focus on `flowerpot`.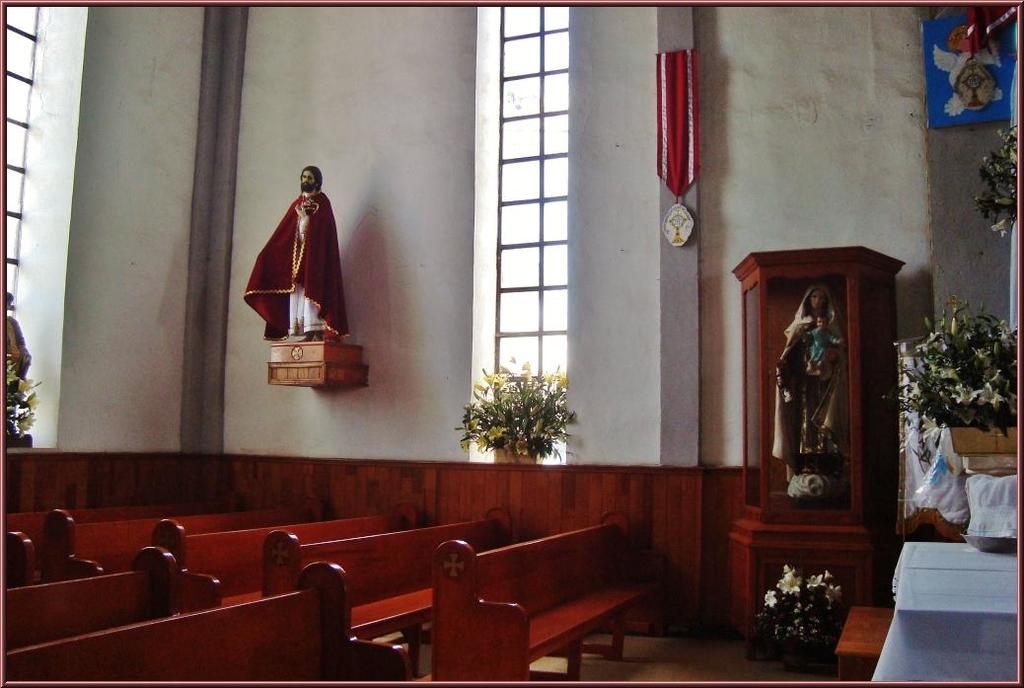
Focused at region(752, 573, 855, 675).
